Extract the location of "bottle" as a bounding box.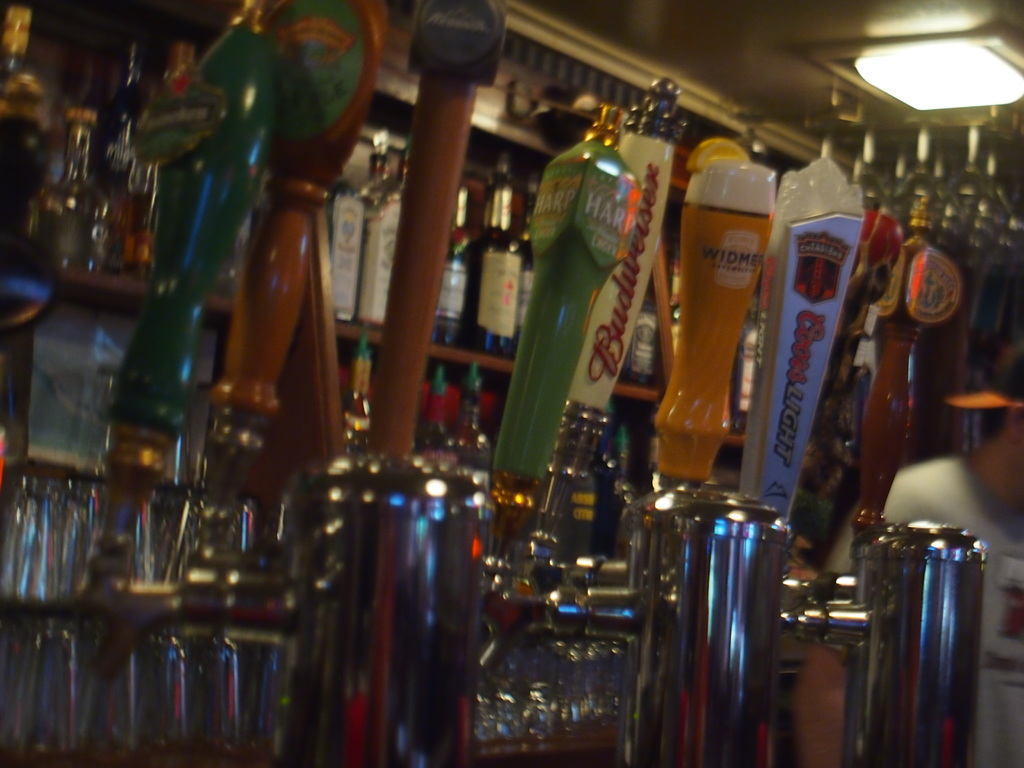
region(422, 364, 454, 451).
